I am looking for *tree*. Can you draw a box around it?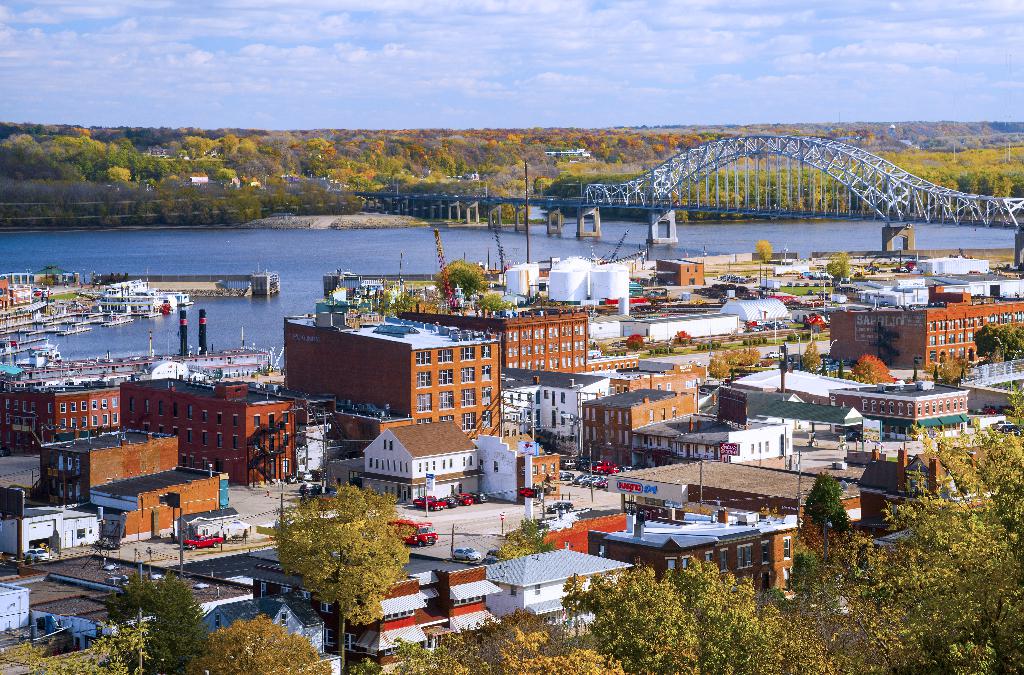
Sure, the bounding box is 762:357:772:368.
